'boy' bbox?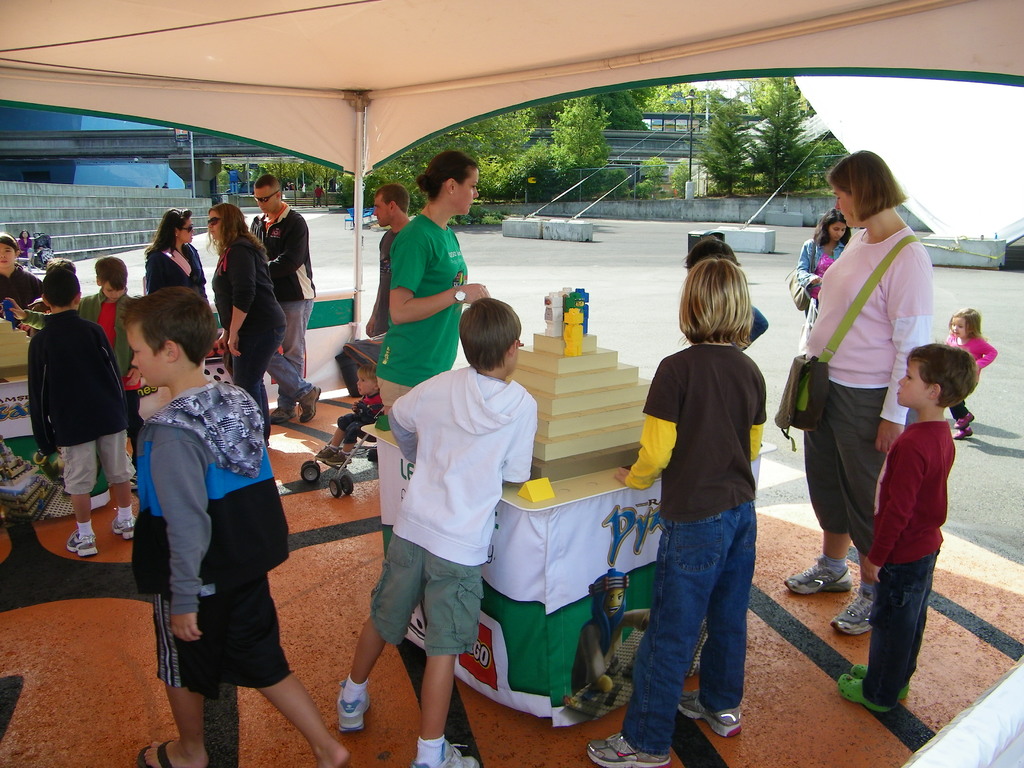
crop(118, 299, 348, 761)
